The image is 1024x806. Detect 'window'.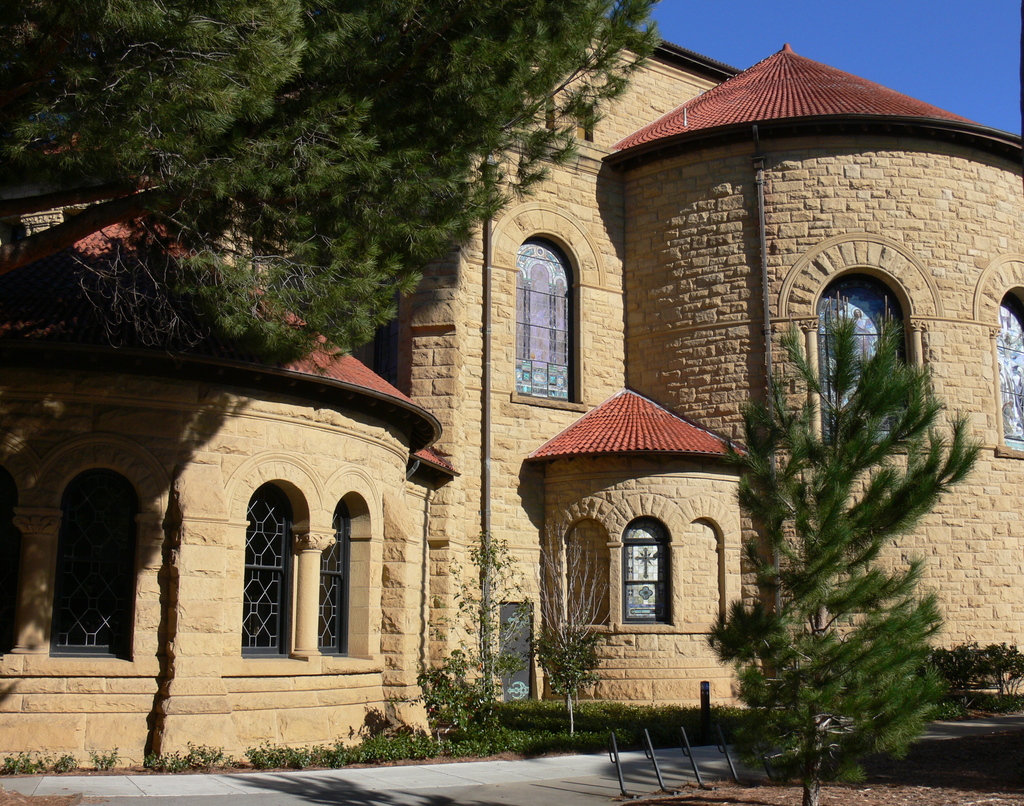
Detection: region(805, 271, 922, 442).
